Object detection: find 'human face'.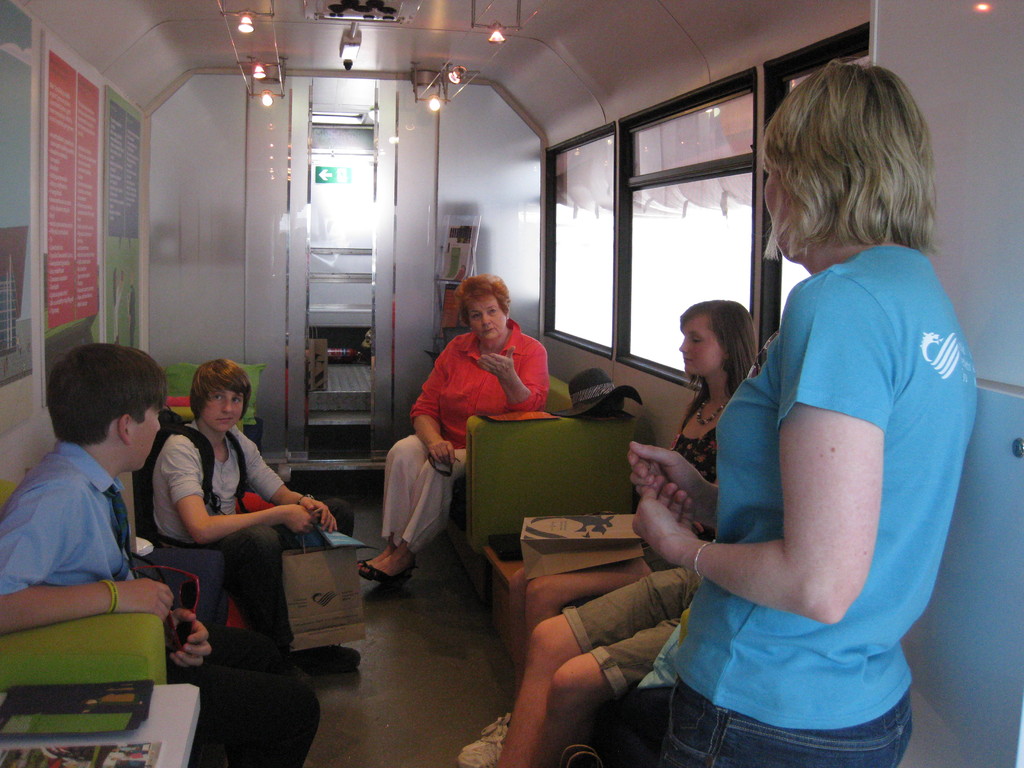
[x1=469, y1=295, x2=503, y2=340].
